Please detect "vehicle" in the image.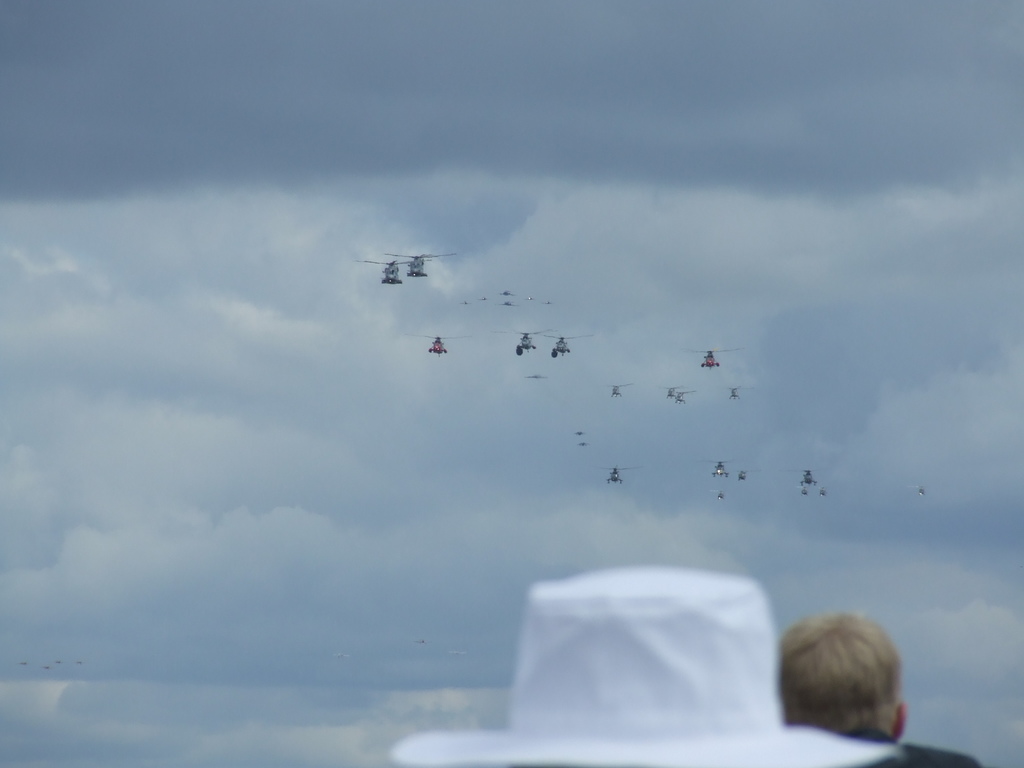
(385, 252, 459, 277).
